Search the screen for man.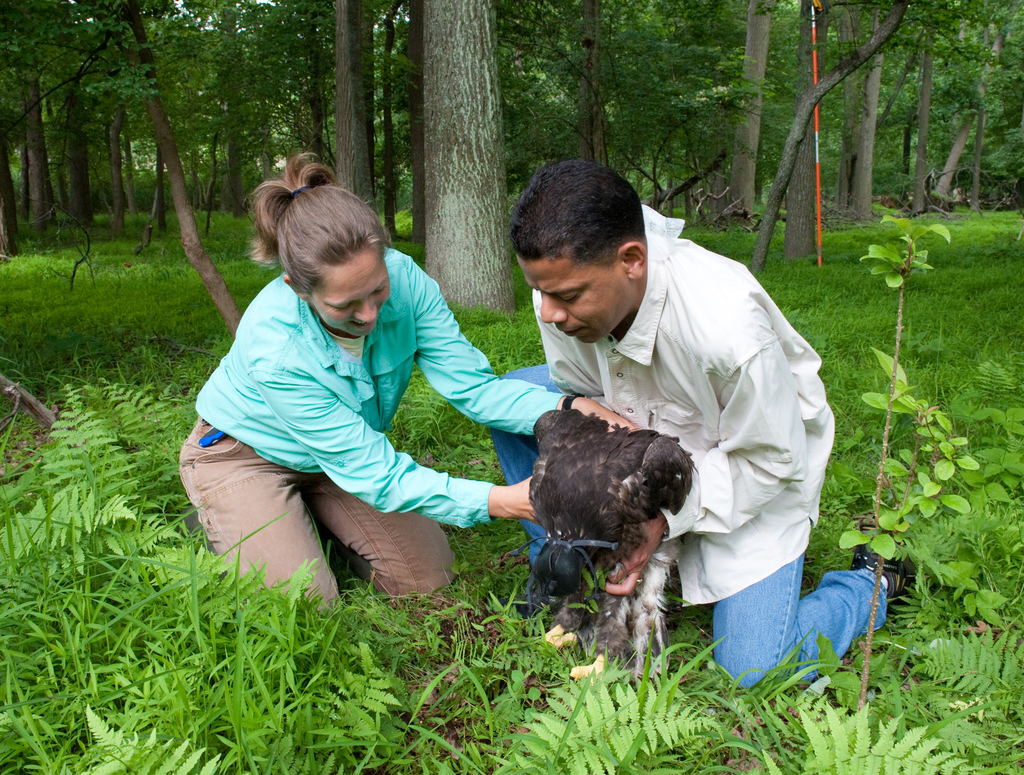
Found at crop(477, 175, 840, 664).
